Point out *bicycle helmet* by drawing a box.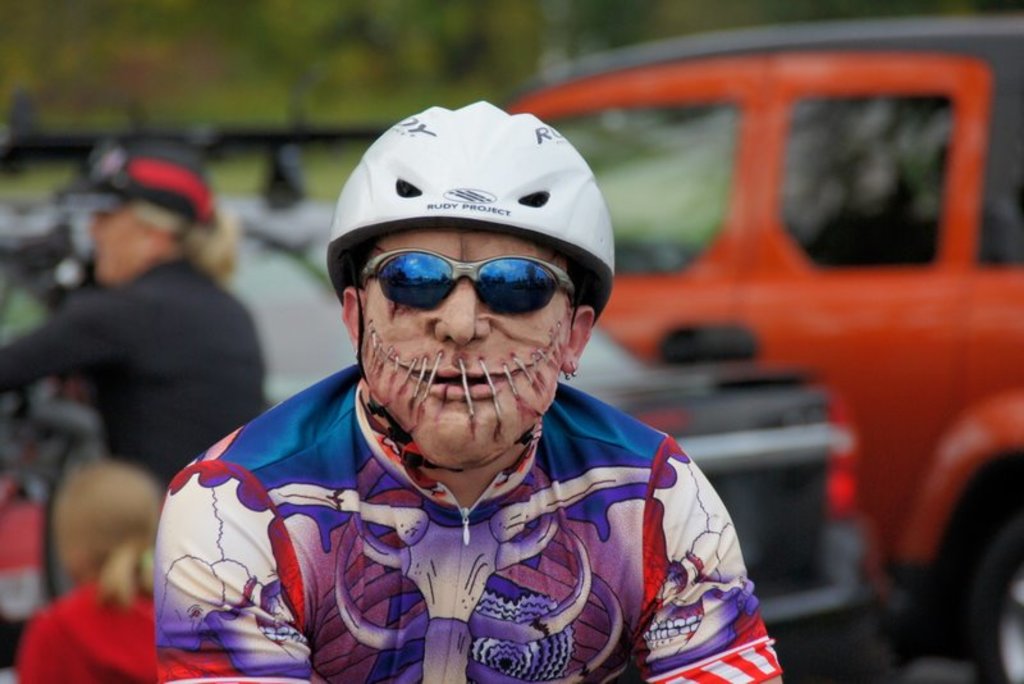
box(328, 95, 618, 319).
